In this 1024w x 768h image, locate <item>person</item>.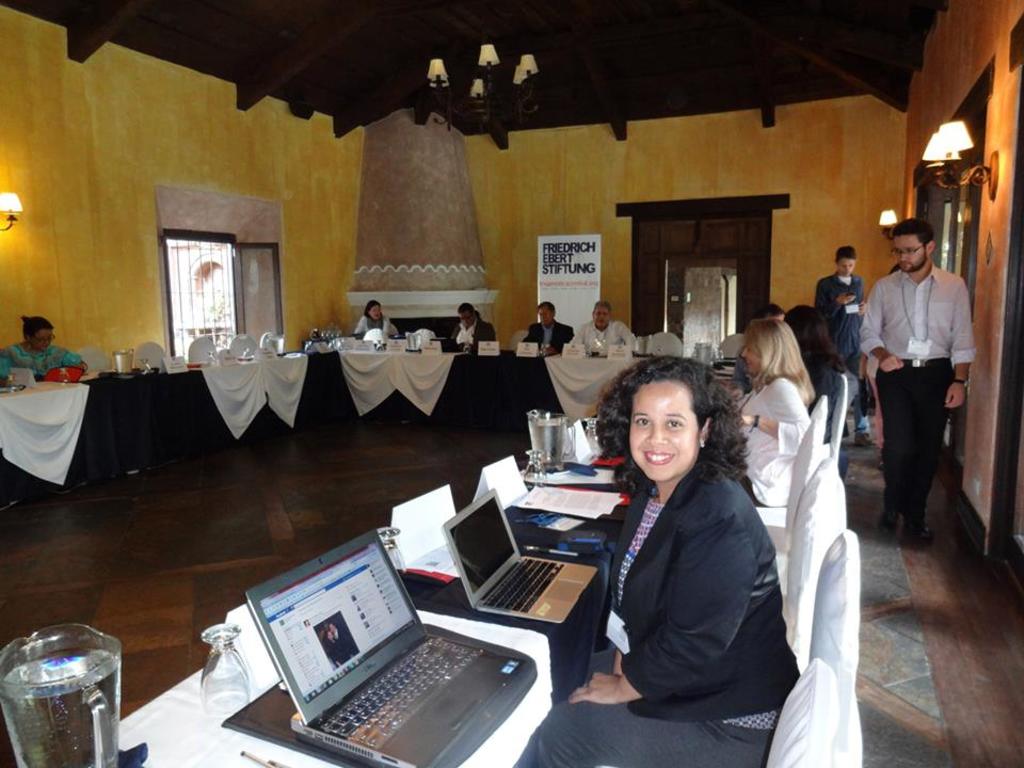
Bounding box: (x1=866, y1=194, x2=973, y2=570).
